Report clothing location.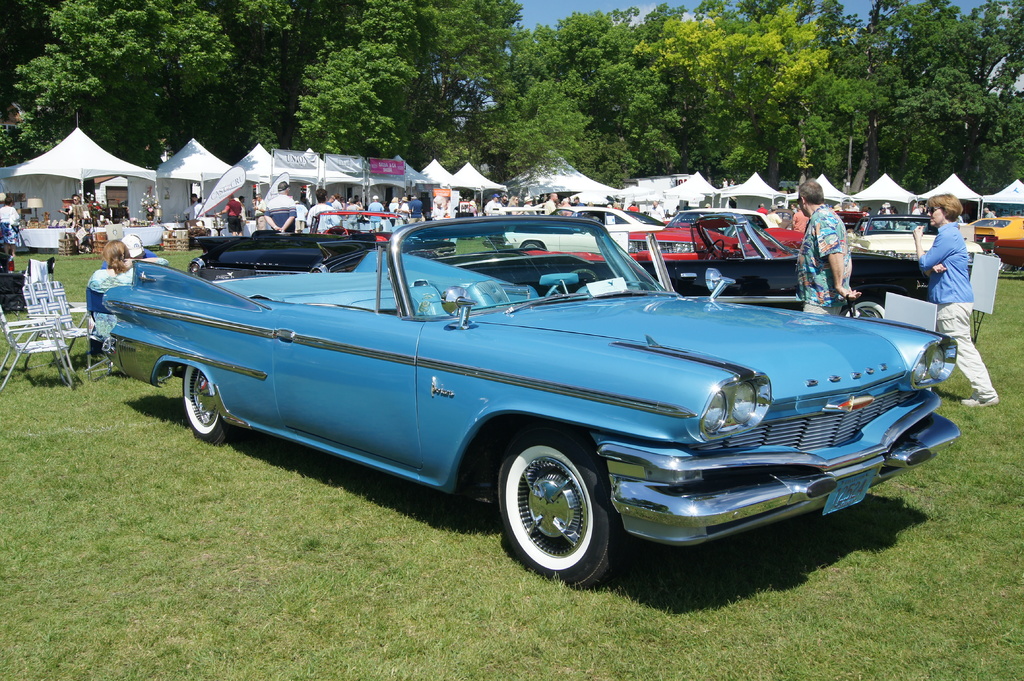
Report: [x1=367, y1=201, x2=383, y2=228].
